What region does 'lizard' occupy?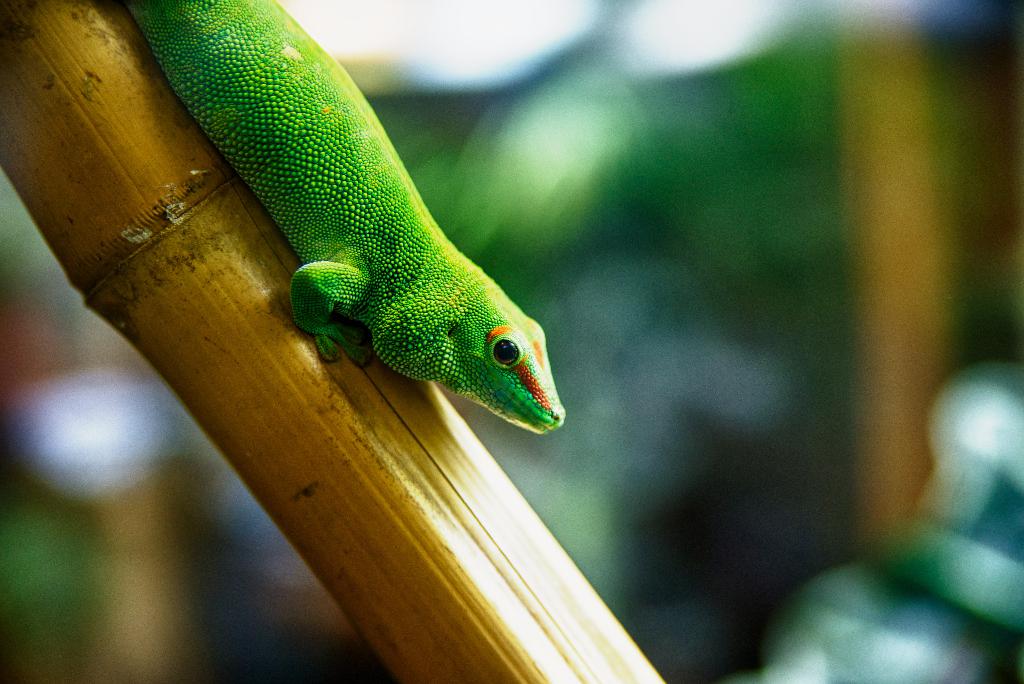
<region>119, 20, 595, 479</region>.
